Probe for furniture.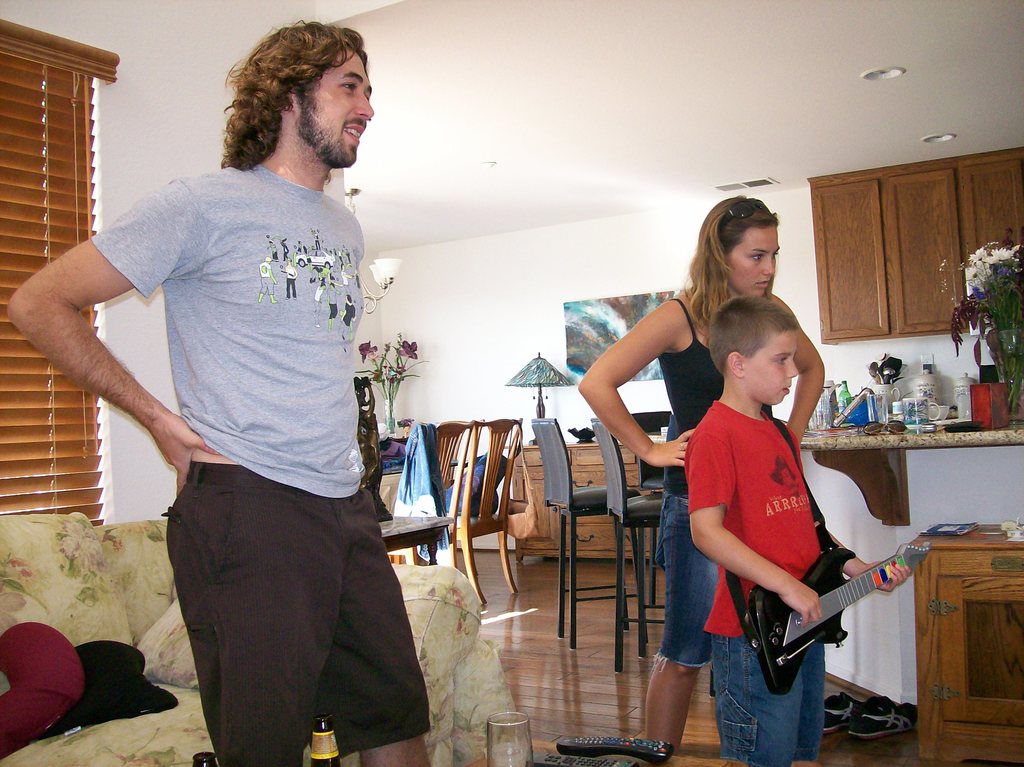
Probe result: (x1=513, y1=444, x2=665, y2=563).
